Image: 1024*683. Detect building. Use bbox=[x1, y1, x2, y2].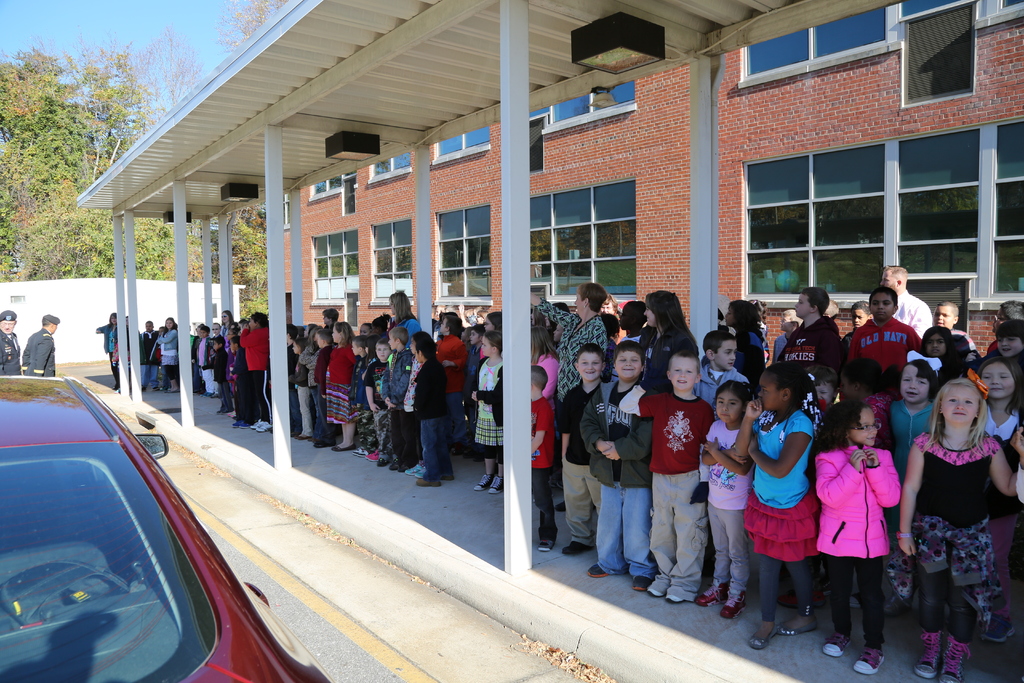
bbox=[283, 0, 1023, 365].
